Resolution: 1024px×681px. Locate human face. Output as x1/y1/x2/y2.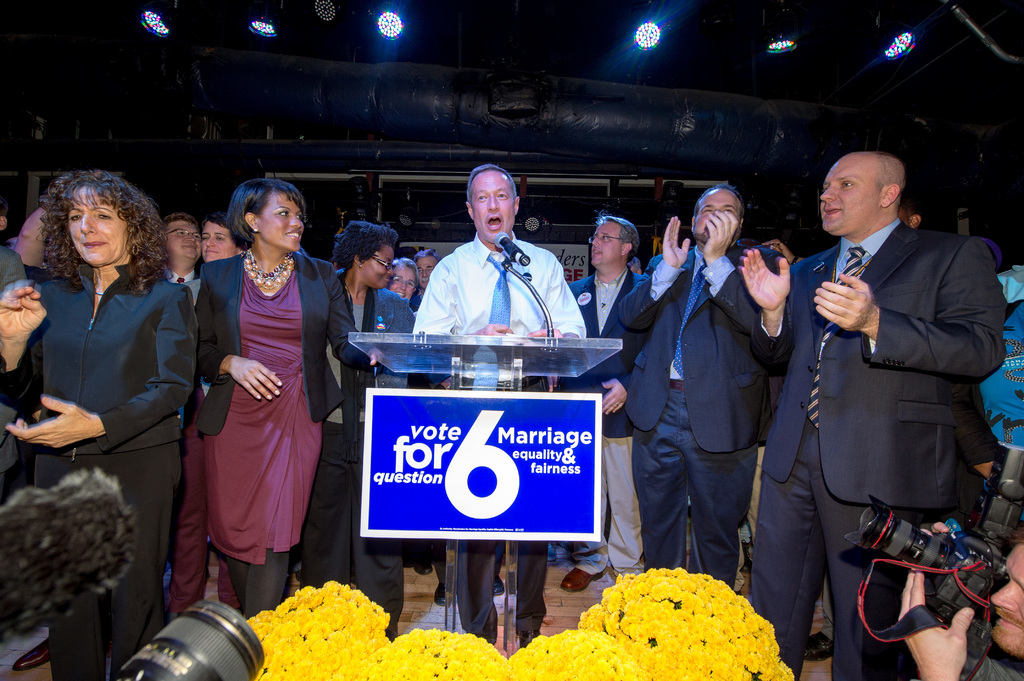
394/269/416/296.
